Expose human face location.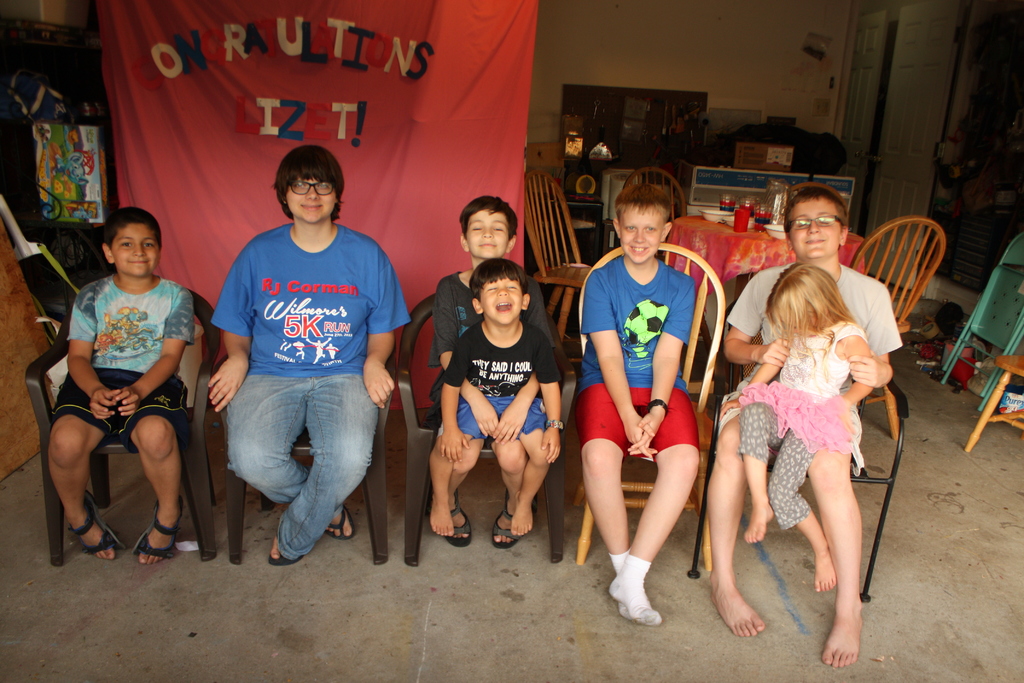
Exposed at 791/198/846/258.
